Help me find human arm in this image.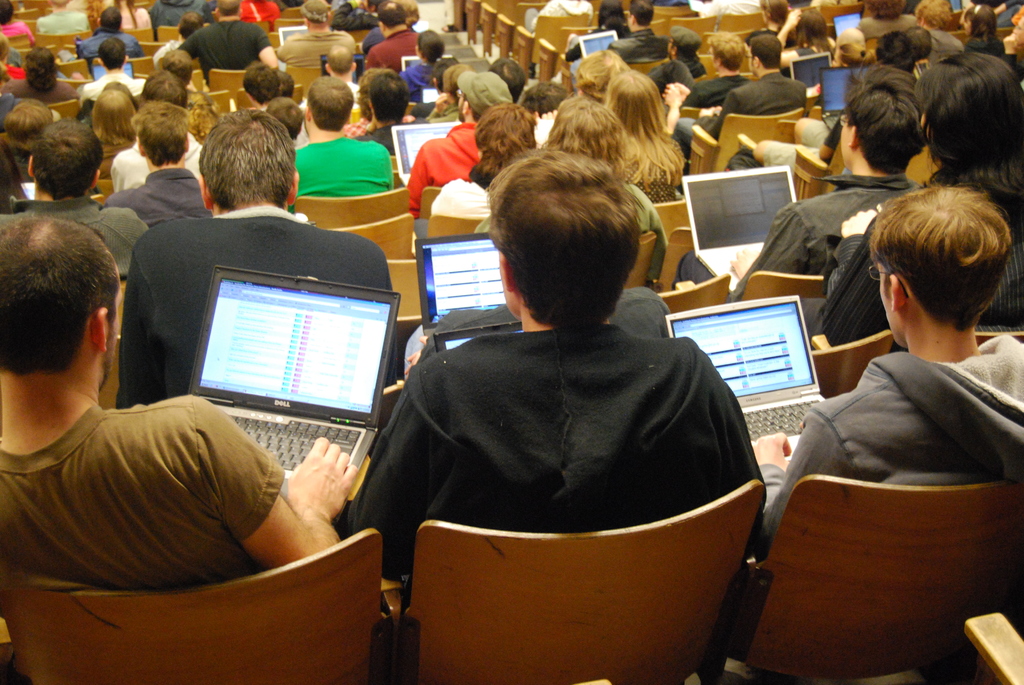
Found it: 217:440:370:592.
